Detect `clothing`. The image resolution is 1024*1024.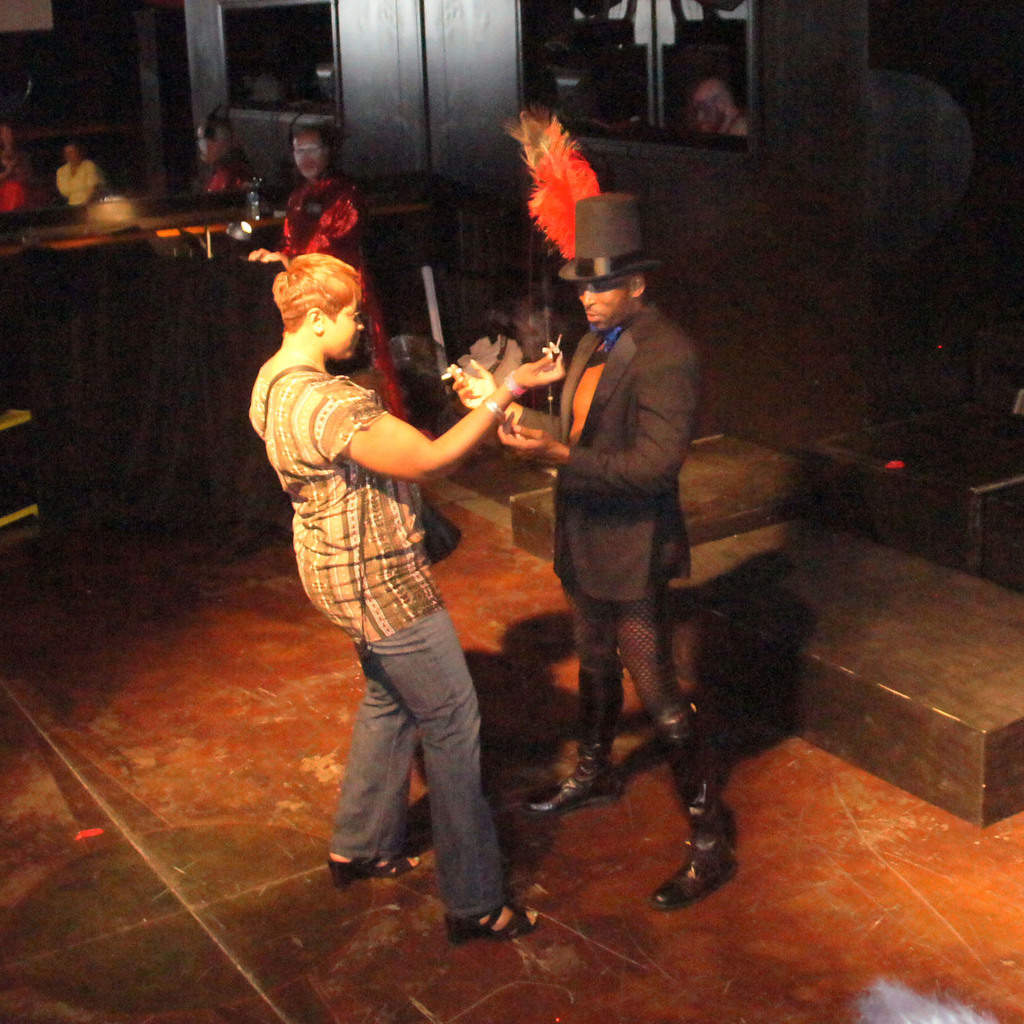
<box>541,235,717,793</box>.
